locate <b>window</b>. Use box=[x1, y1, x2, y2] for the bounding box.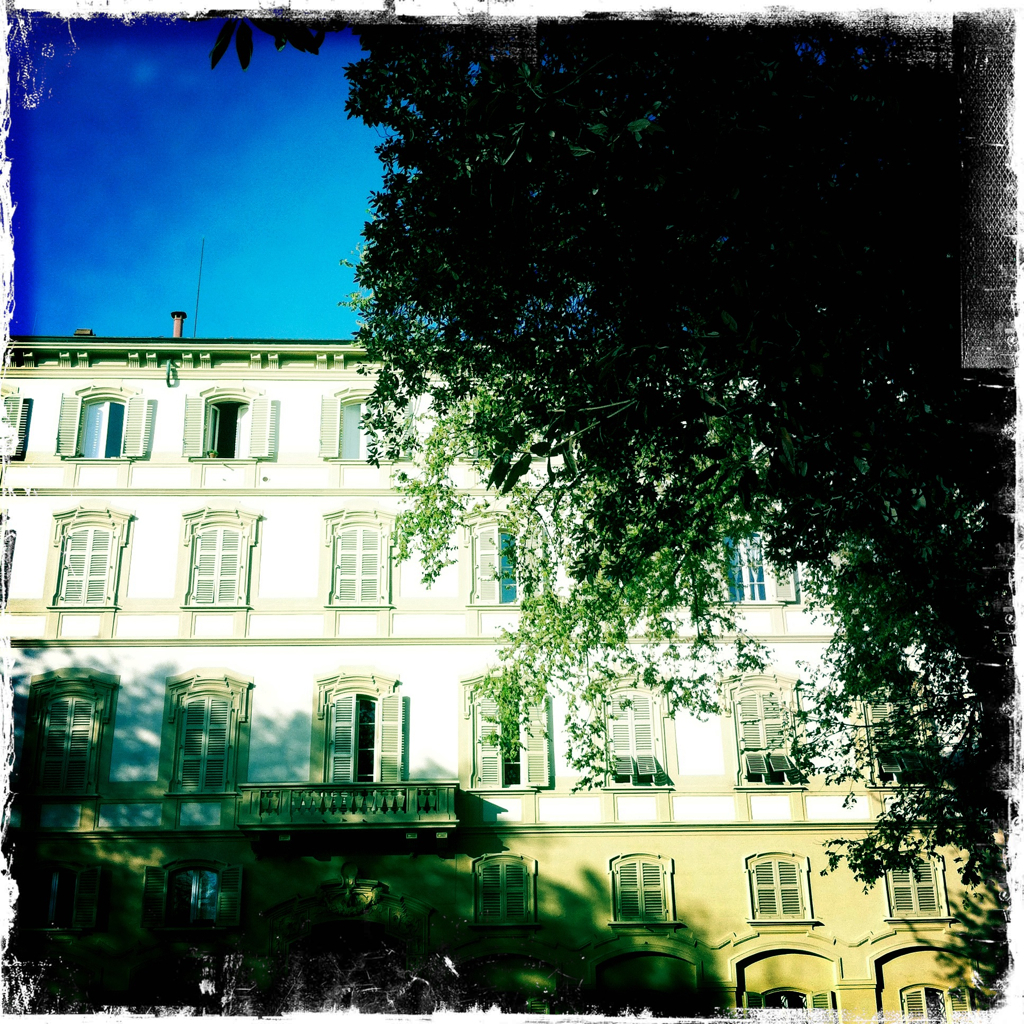
box=[59, 384, 139, 465].
